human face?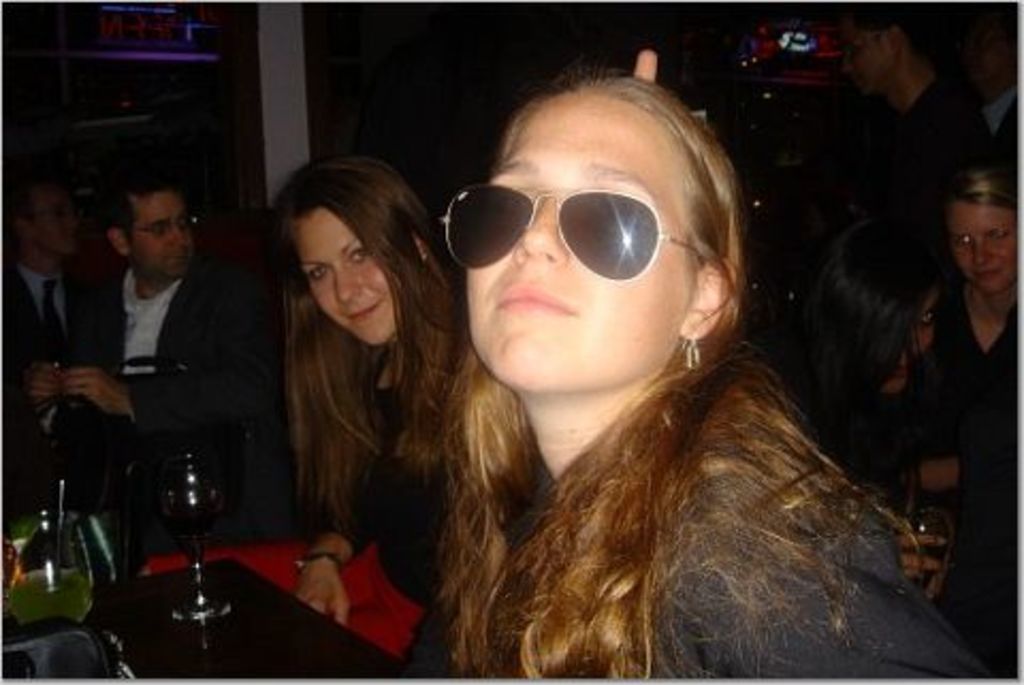
Rect(34, 188, 77, 256)
